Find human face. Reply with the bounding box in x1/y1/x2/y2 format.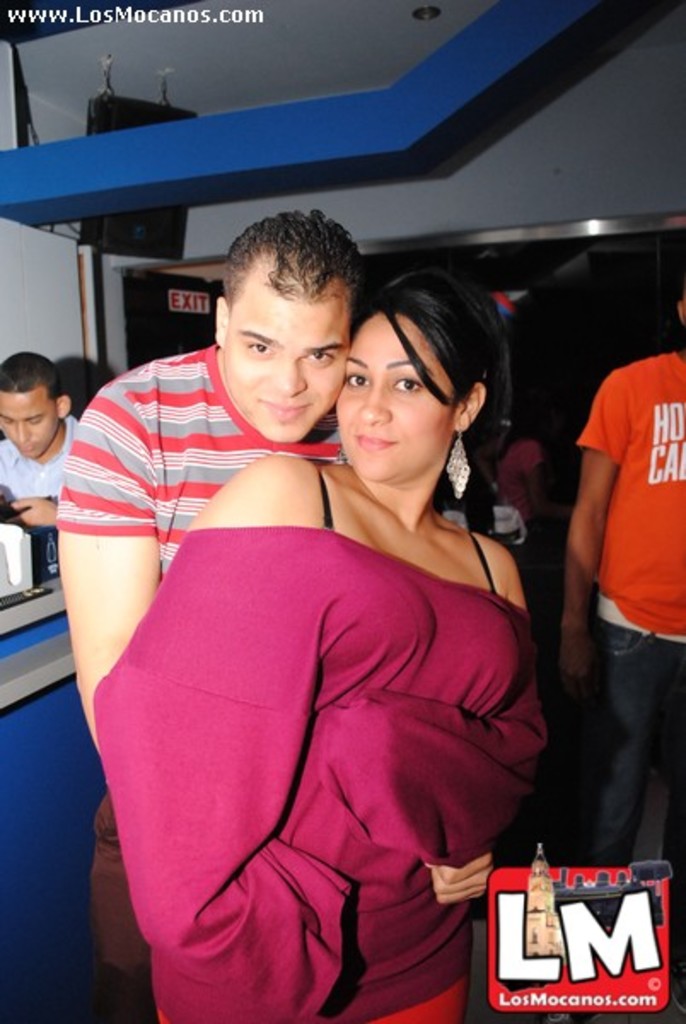
340/311/452/476.
